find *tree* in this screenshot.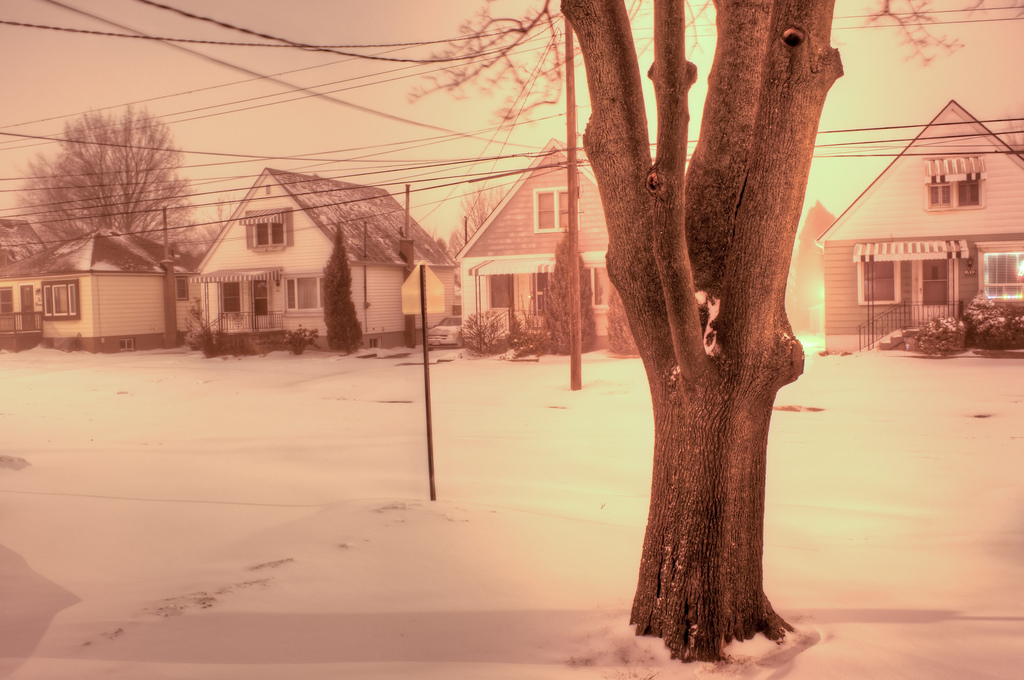
The bounding box for *tree* is bbox=[435, 177, 509, 266].
